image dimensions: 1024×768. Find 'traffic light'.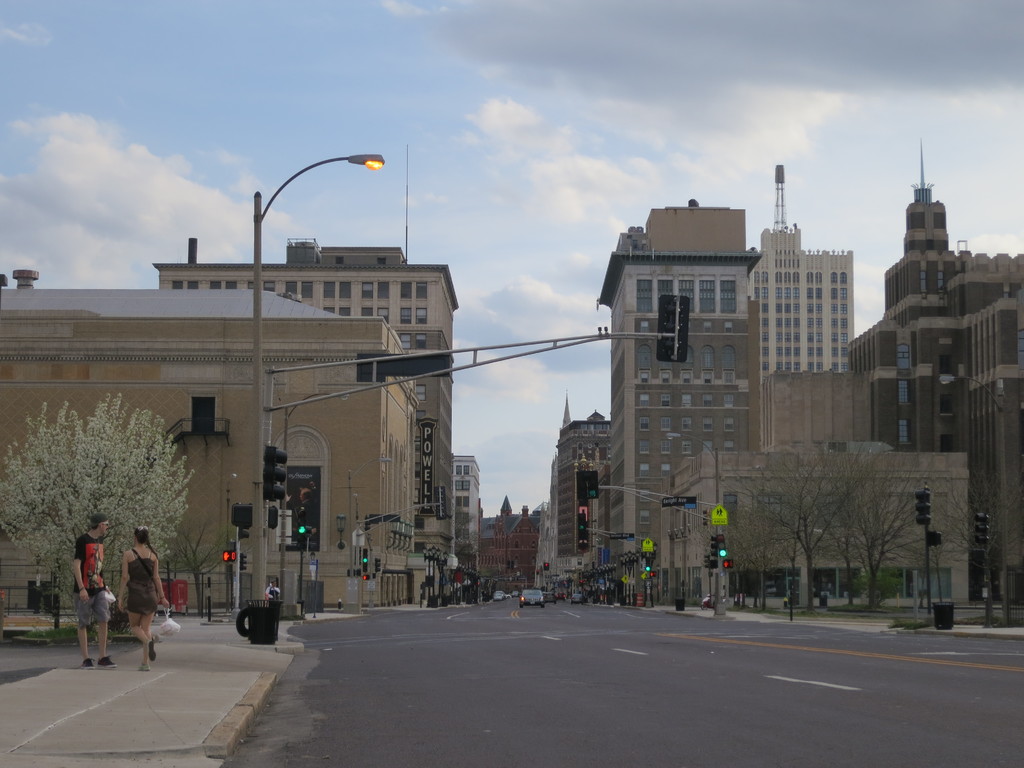
crop(357, 354, 455, 382).
